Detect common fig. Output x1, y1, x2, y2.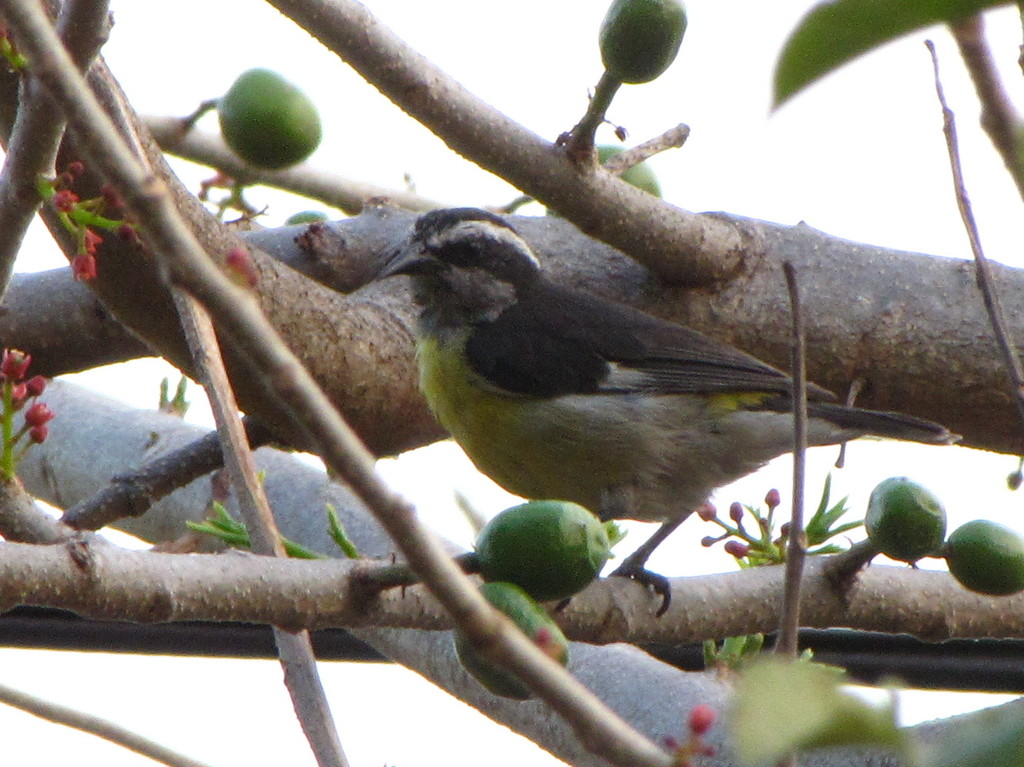
453, 583, 572, 702.
